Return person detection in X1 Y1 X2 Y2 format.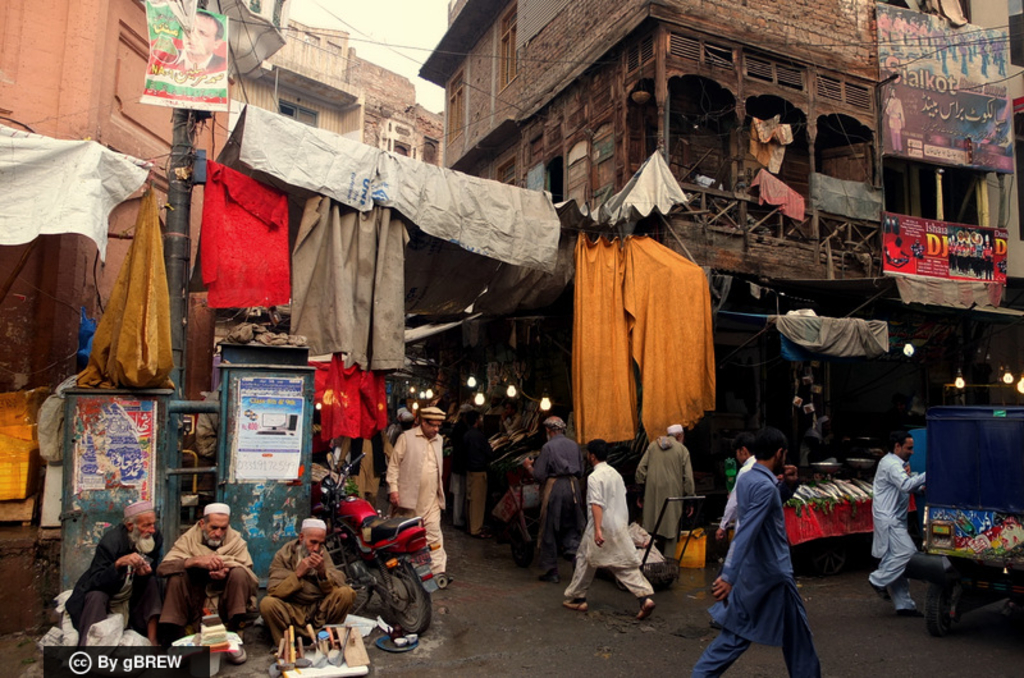
58 504 163 656.
